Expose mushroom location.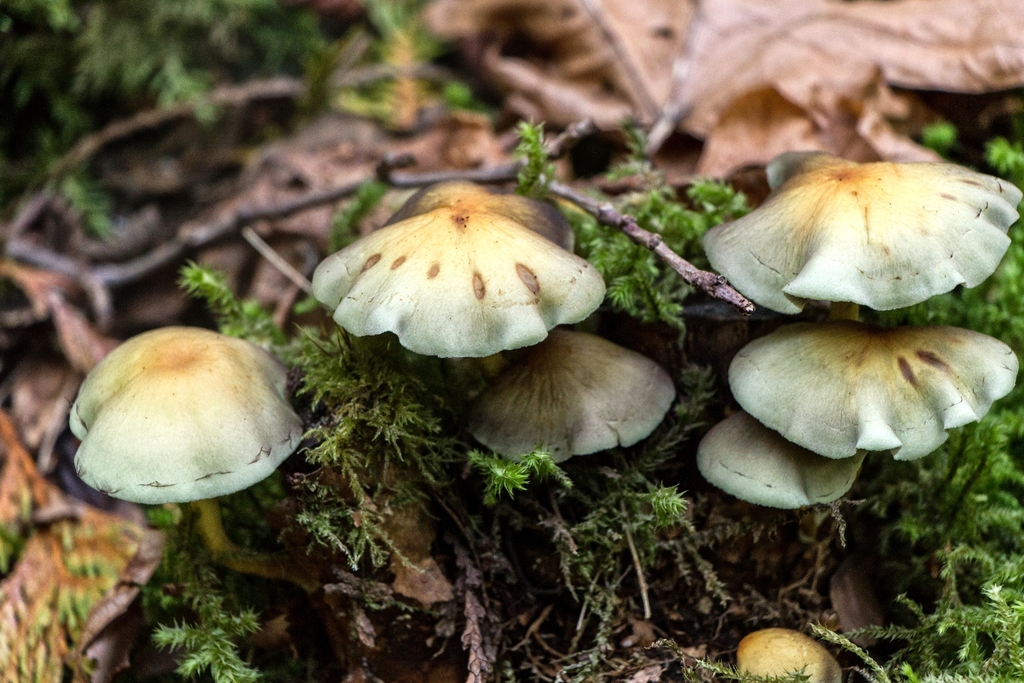
Exposed at 694 412 871 514.
